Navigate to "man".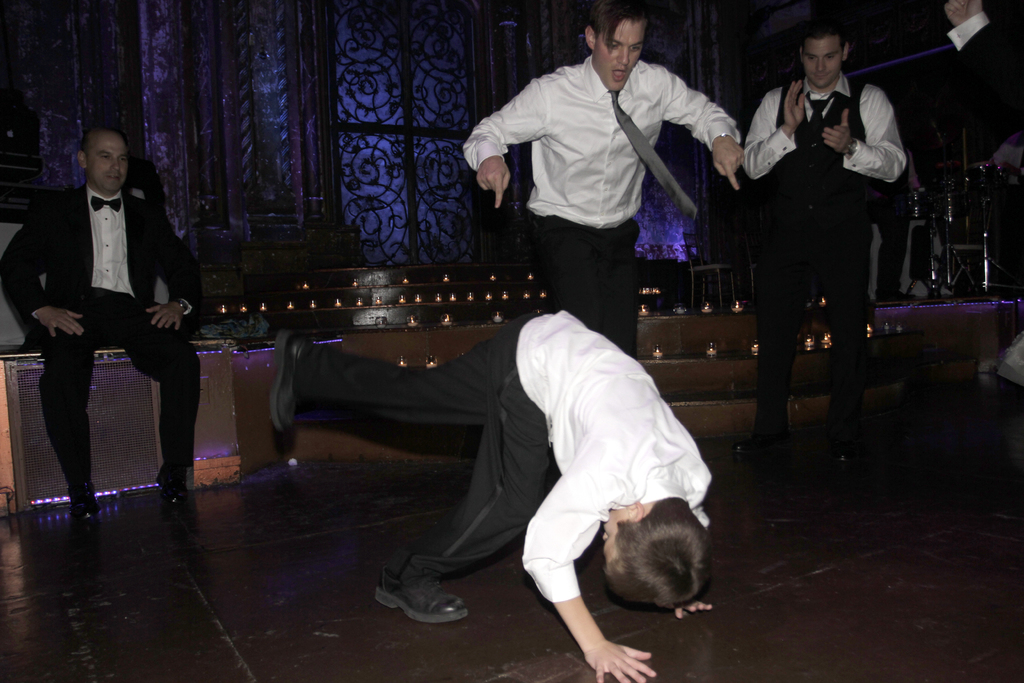
Navigation target: [23, 120, 203, 511].
